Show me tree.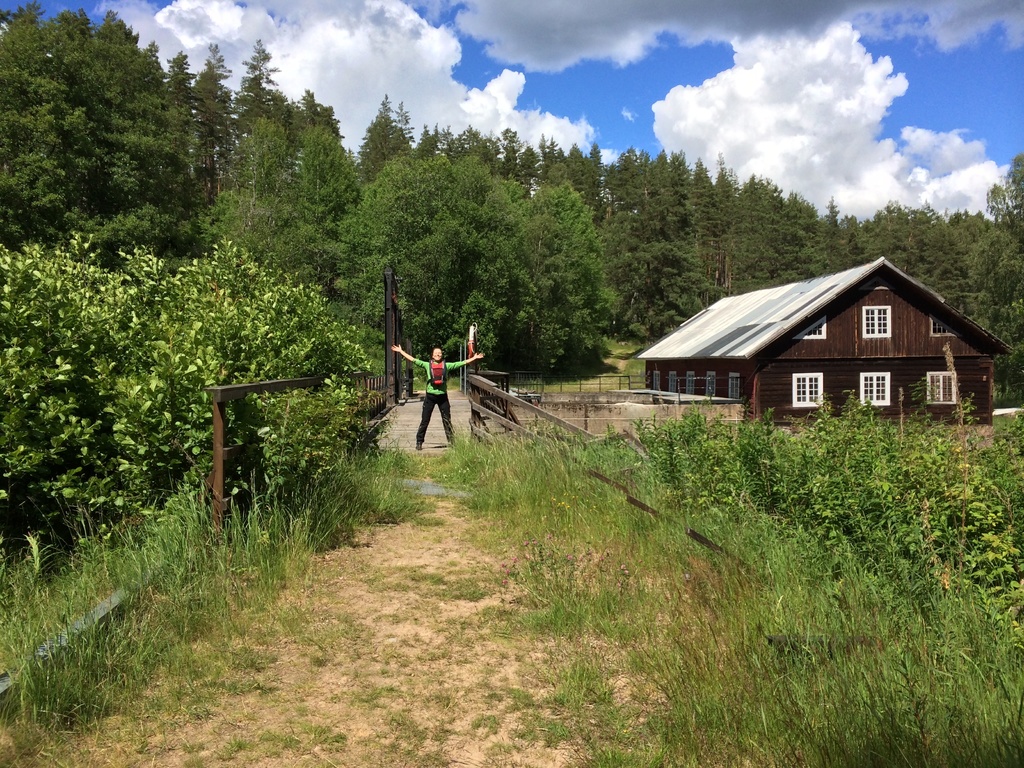
tree is here: 188/45/245/148.
